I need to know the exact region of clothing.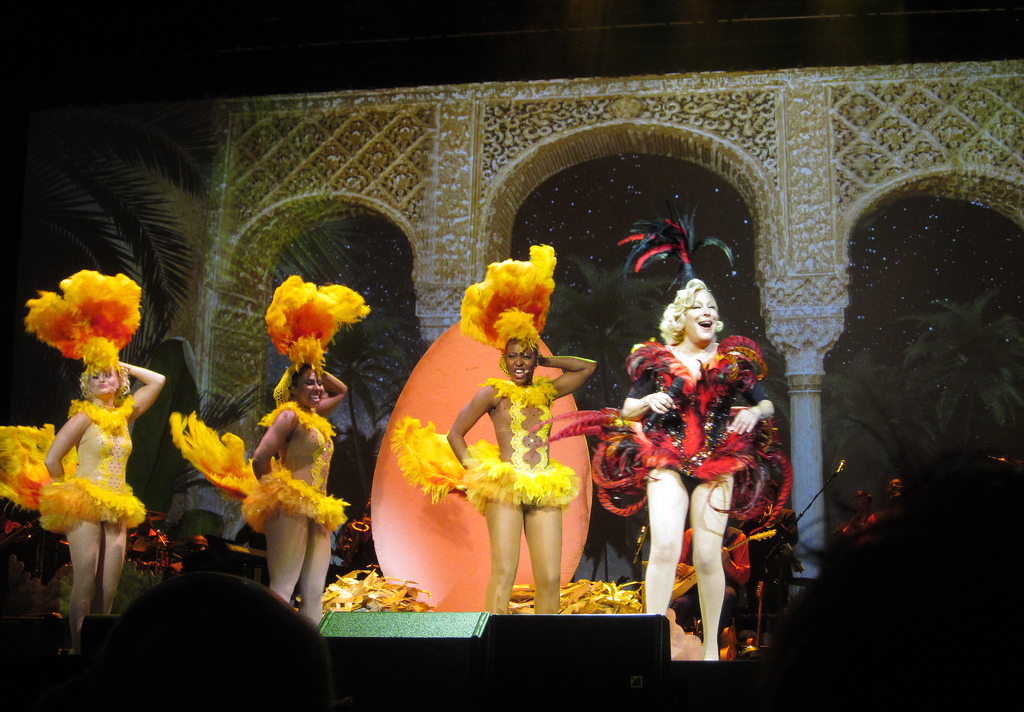
Region: pyautogui.locateOnScreen(392, 376, 583, 517).
